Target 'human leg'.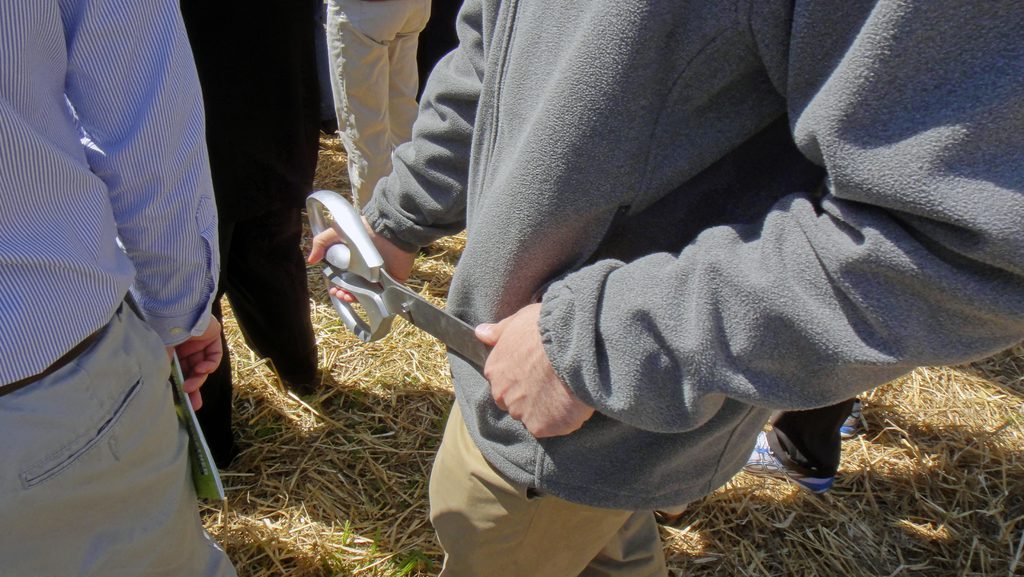
Target region: x1=387 y1=0 x2=433 y2=147.
